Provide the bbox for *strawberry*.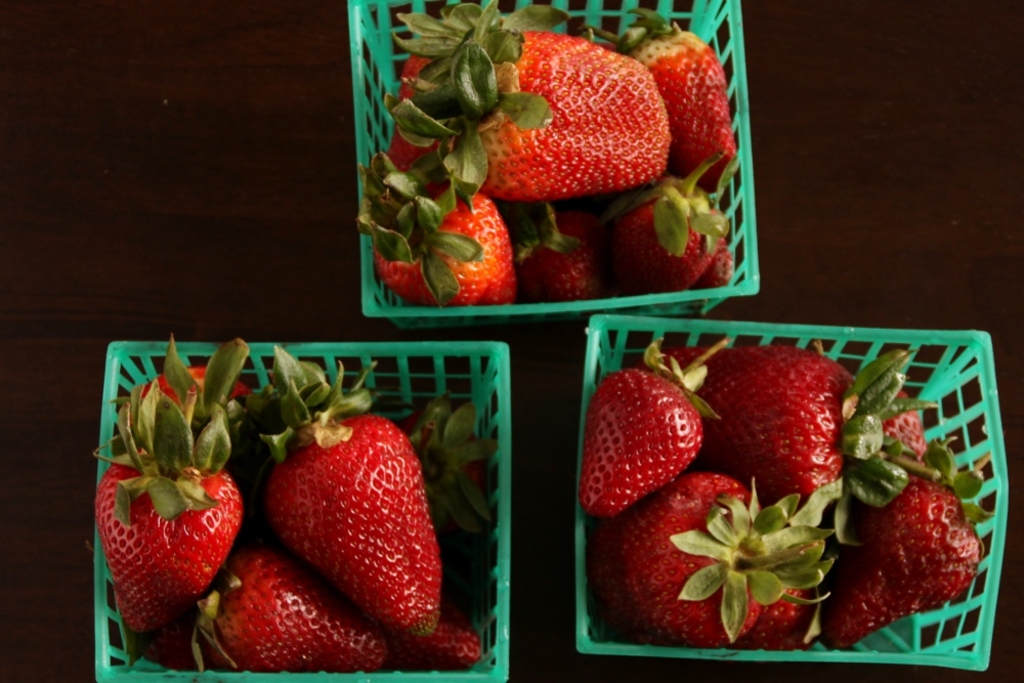
rect(255, 323, 466, 658).
